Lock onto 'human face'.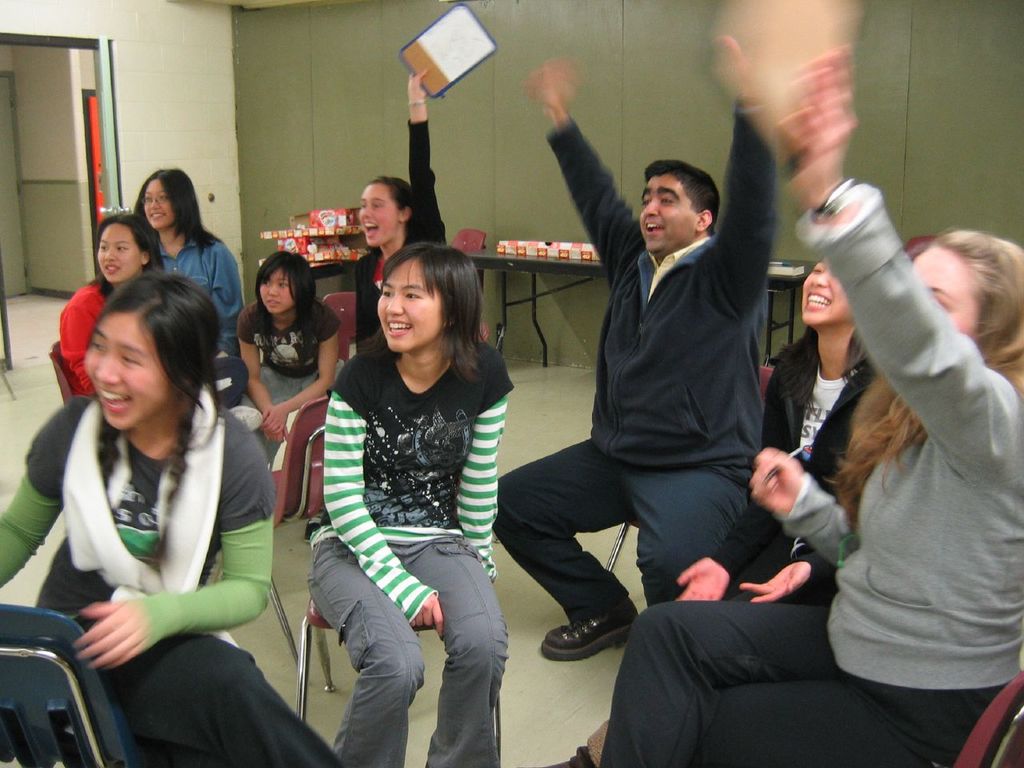
Locked: <bbox>261, 273, 299, 319</bbox>.
